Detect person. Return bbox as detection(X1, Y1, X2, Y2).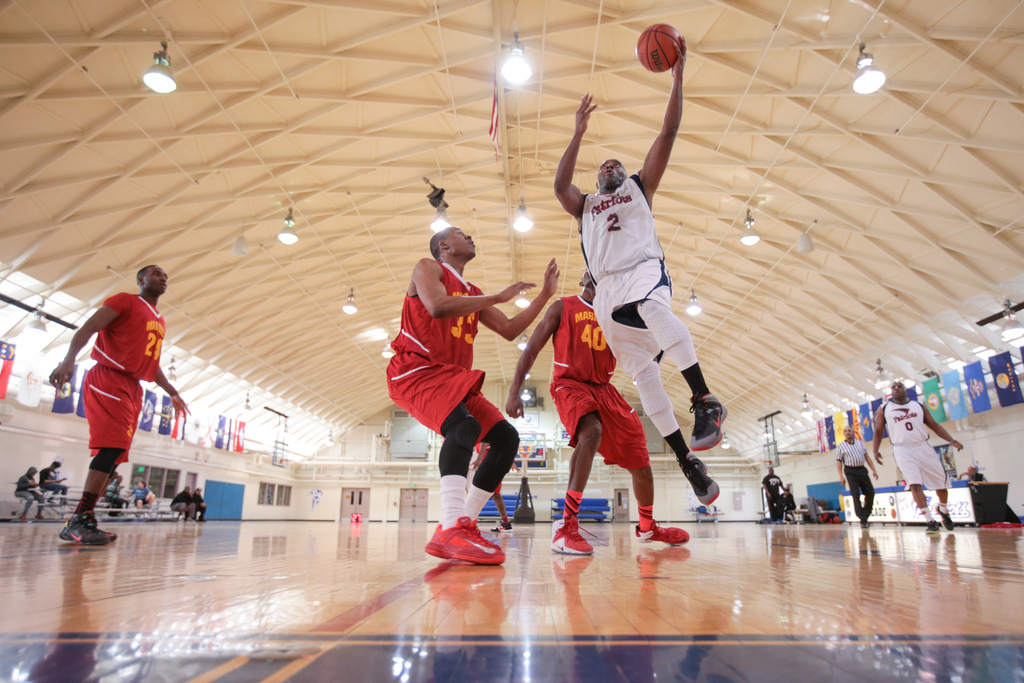
detection(548, 28, 740, 515).
